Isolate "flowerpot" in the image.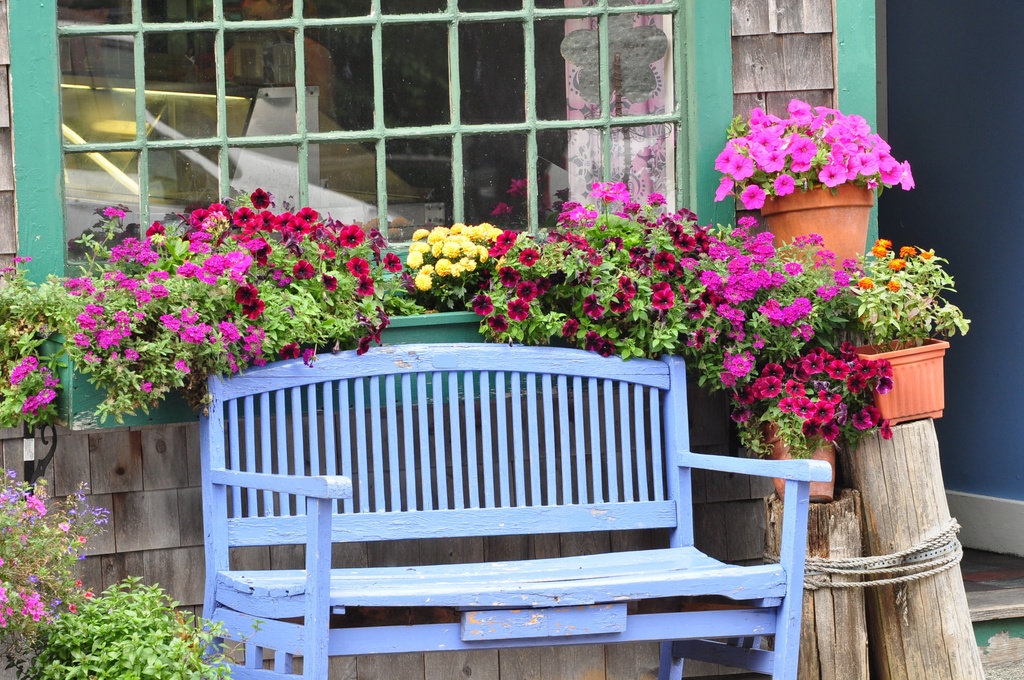
Isolated region: rect(40, 310, 531, 437).
